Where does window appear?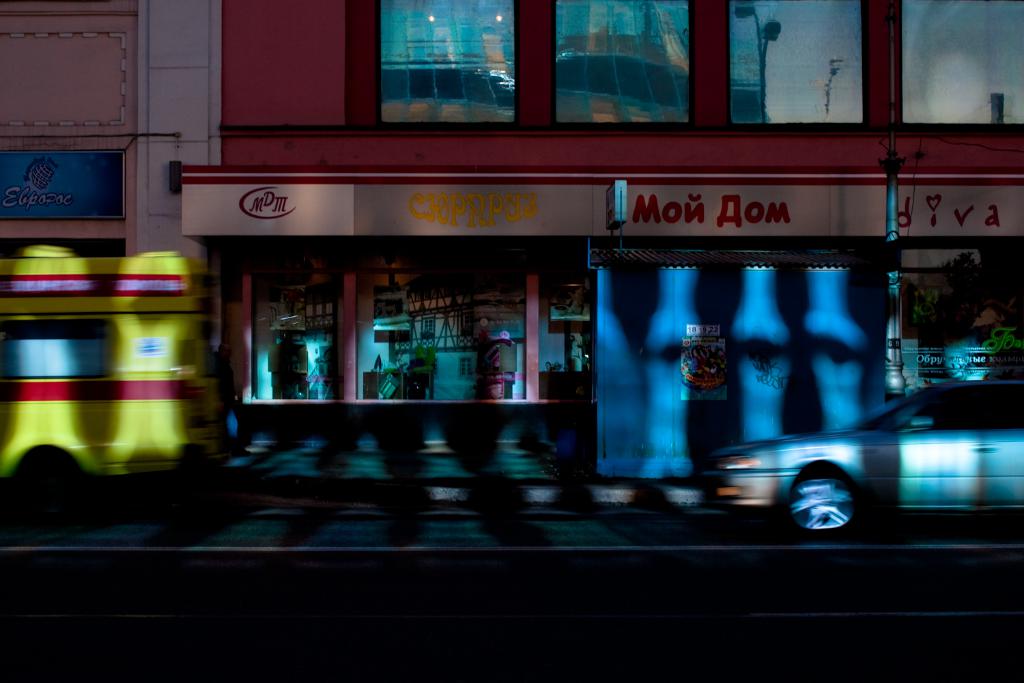
Appears at 355 0 539 117.
